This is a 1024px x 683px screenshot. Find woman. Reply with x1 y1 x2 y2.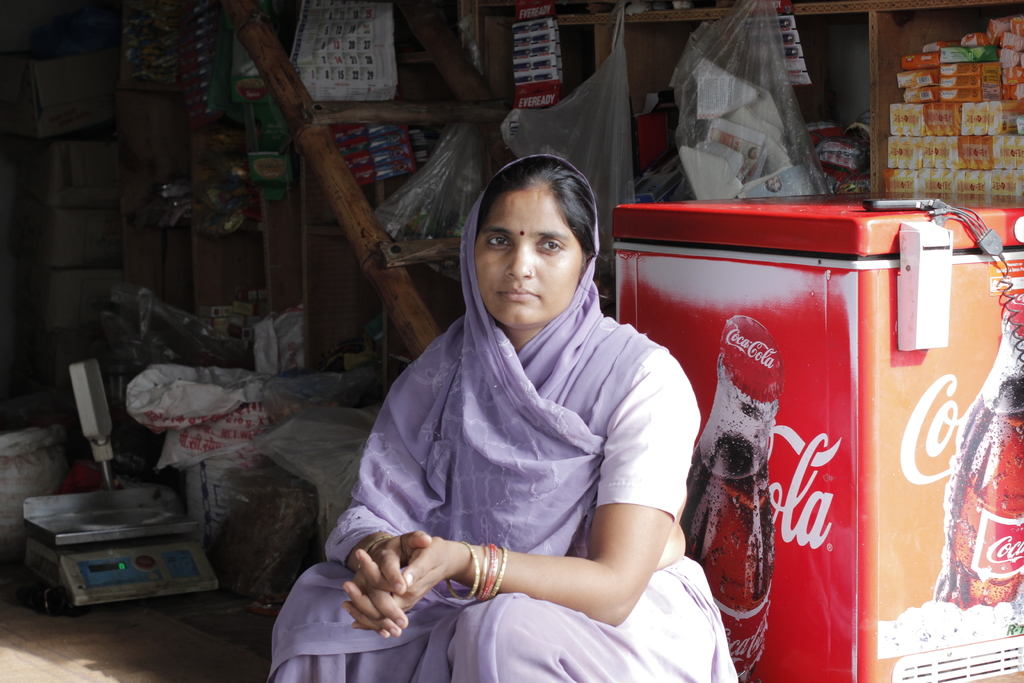
268 150 744 682.
